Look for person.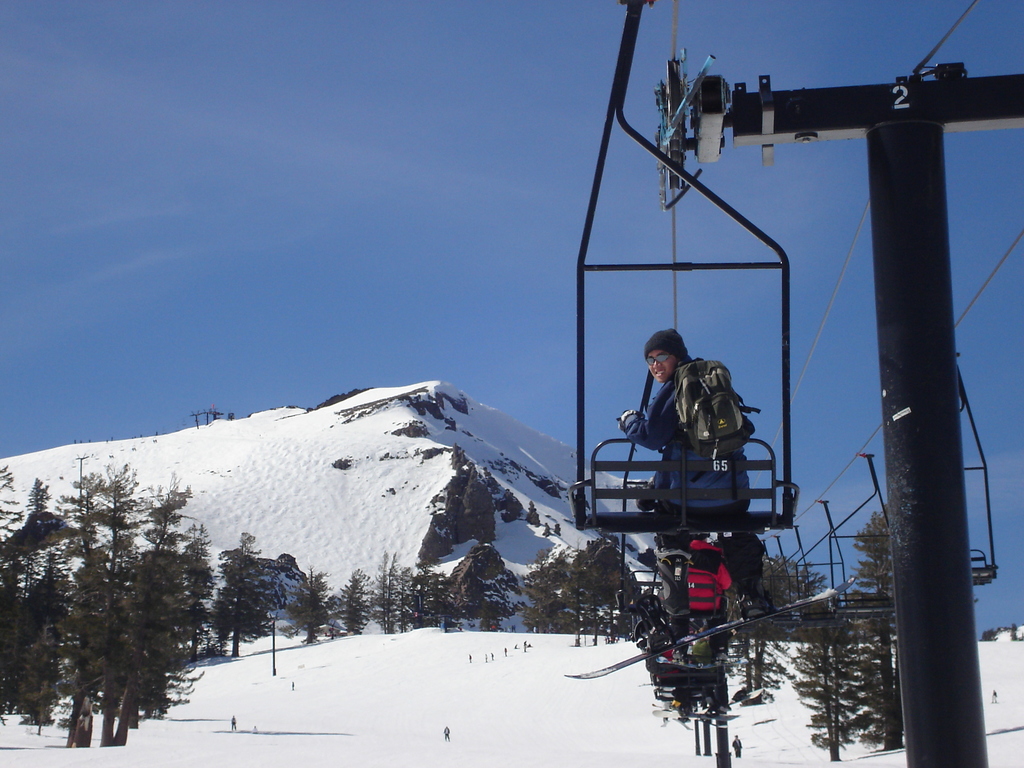
Found: {"x1": 674, "y1": 532, "x2": 730, "y2": 609}.
